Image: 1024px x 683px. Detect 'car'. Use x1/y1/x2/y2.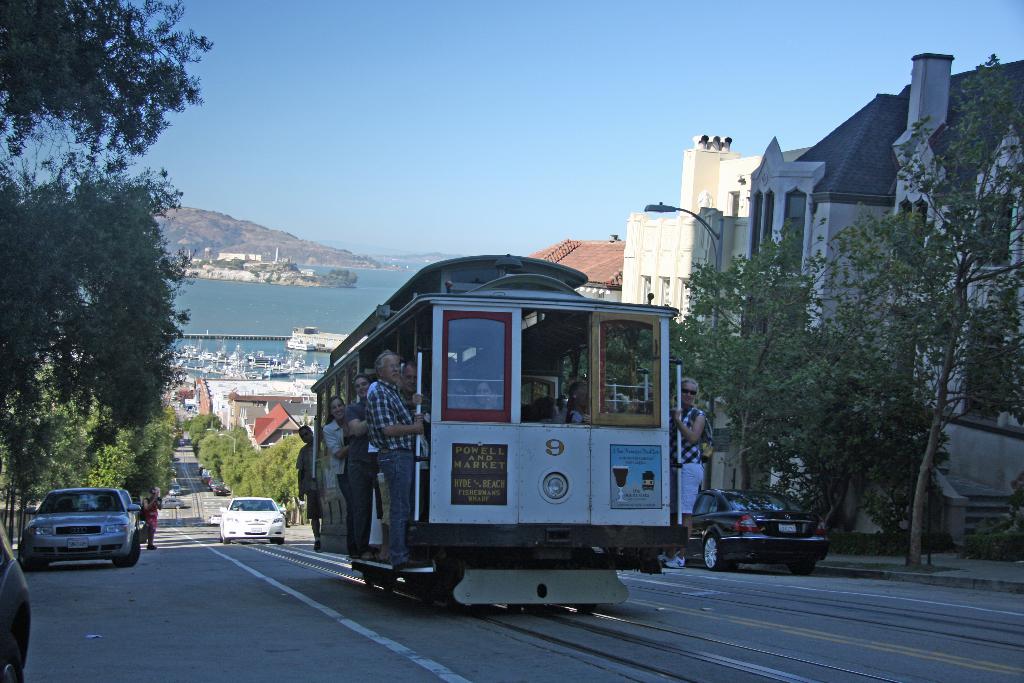
136/490/163/541.
